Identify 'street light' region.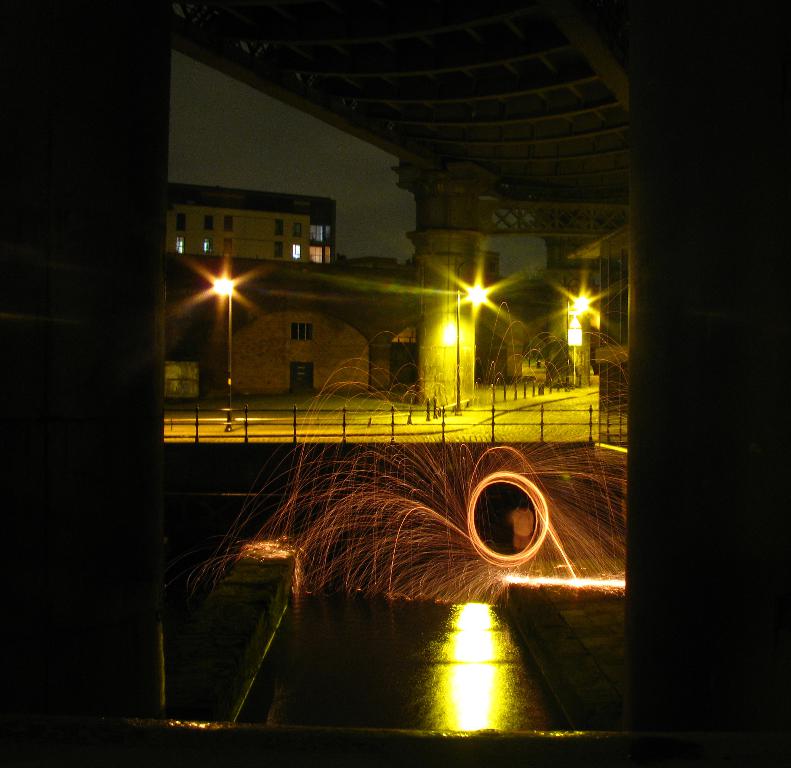
Region: [209, 273, 234, 430].
